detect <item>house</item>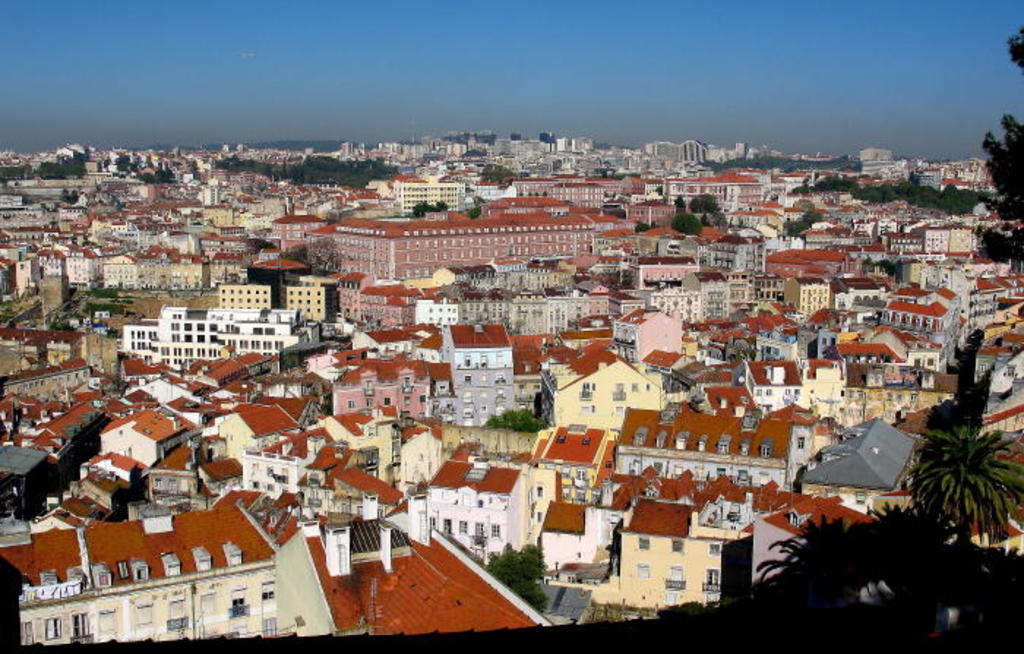
<bbox>857, 158, 990, 186</bbox>
